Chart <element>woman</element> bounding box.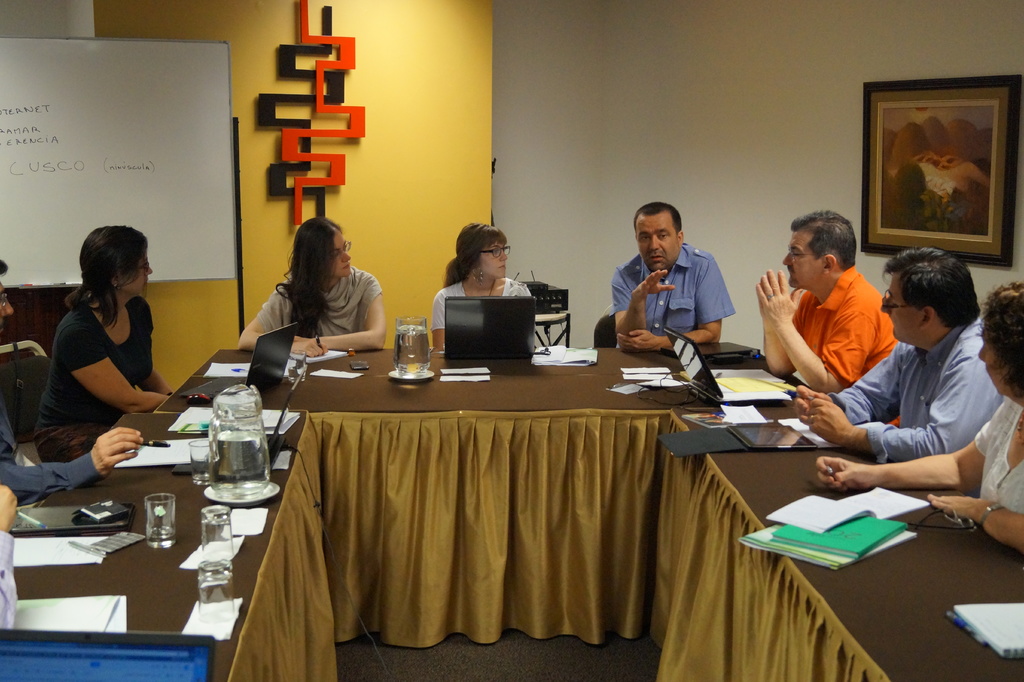
Charted: locate(253, 212, 382, 369).
